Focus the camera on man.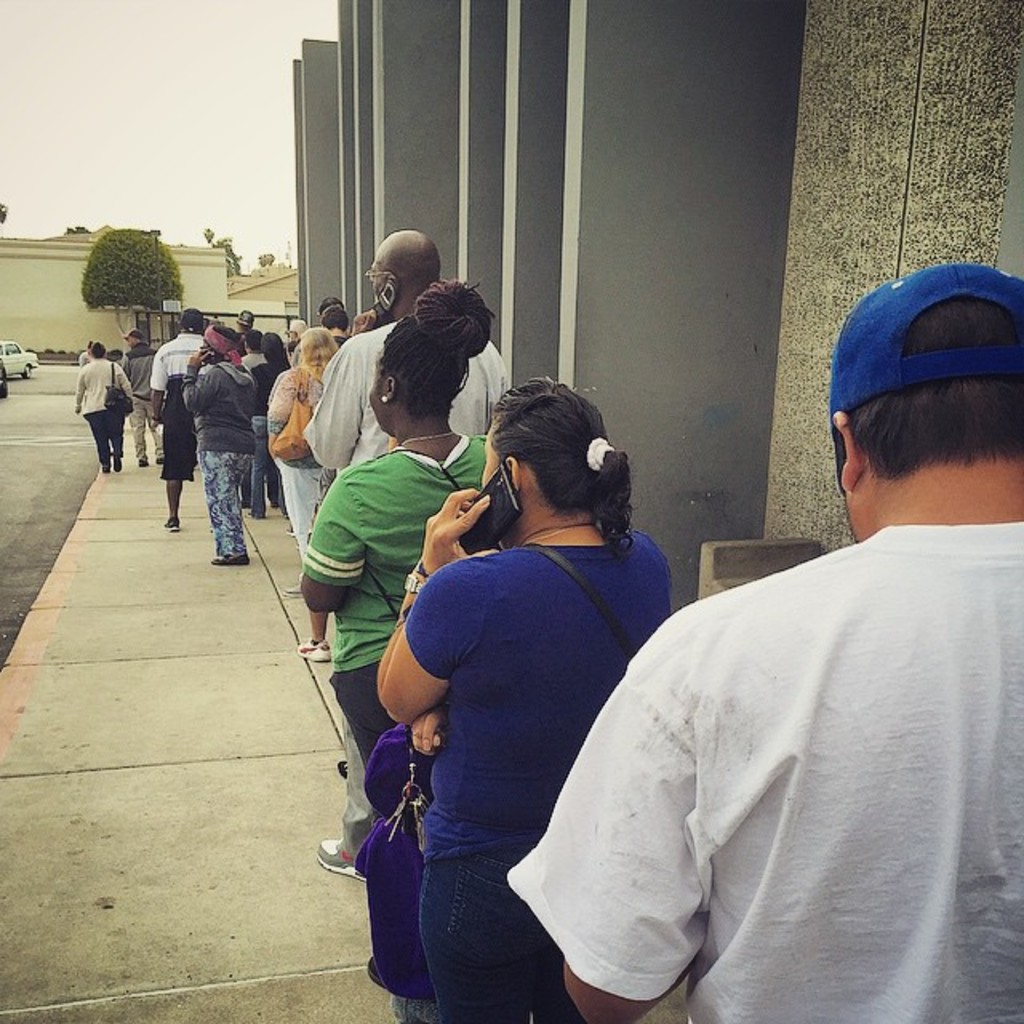
Focus region: left=120, top=323, right=162, bottom=464.
